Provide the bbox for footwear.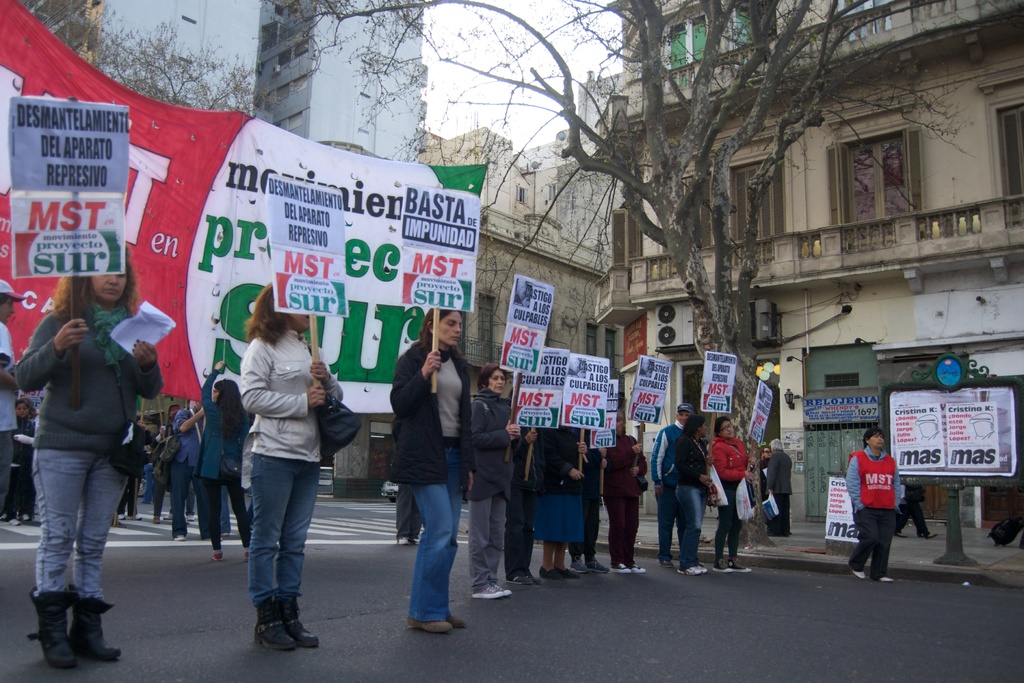
Rect(731, 563, 753, 573).
